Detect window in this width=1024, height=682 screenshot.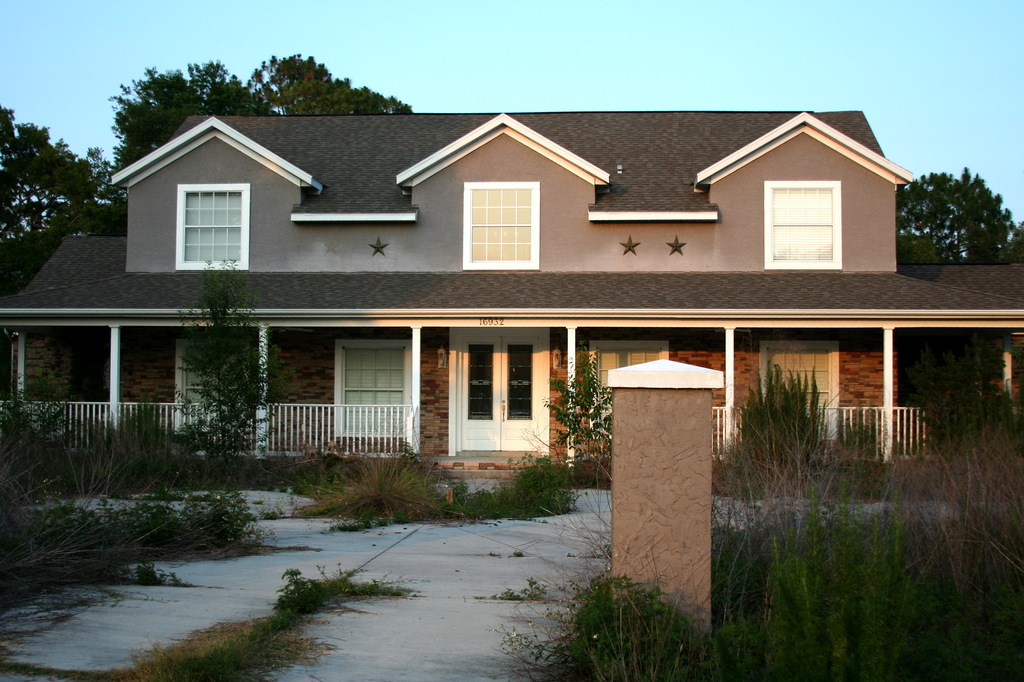
Detection: (756, 341, 842, 447).
